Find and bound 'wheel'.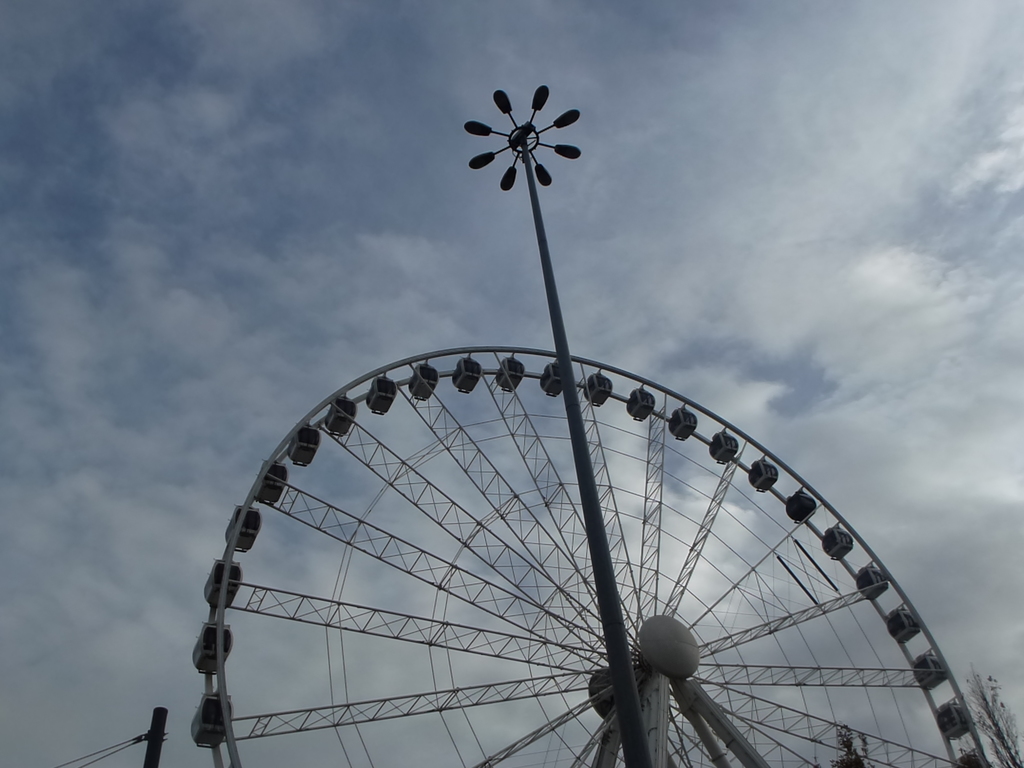
Bound: select_region(193, 347, 991, 766).
